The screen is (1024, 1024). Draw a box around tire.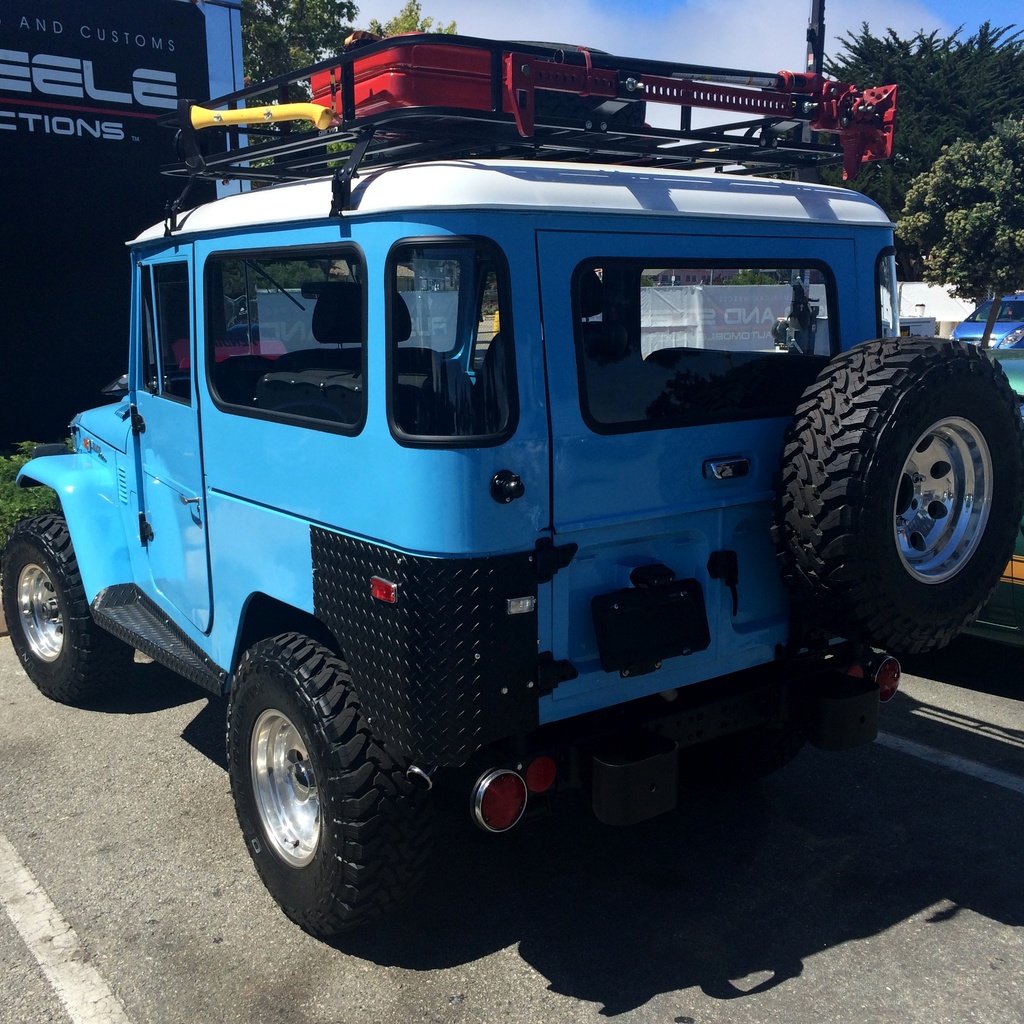
select_region(783, 337, 1021, 652).
